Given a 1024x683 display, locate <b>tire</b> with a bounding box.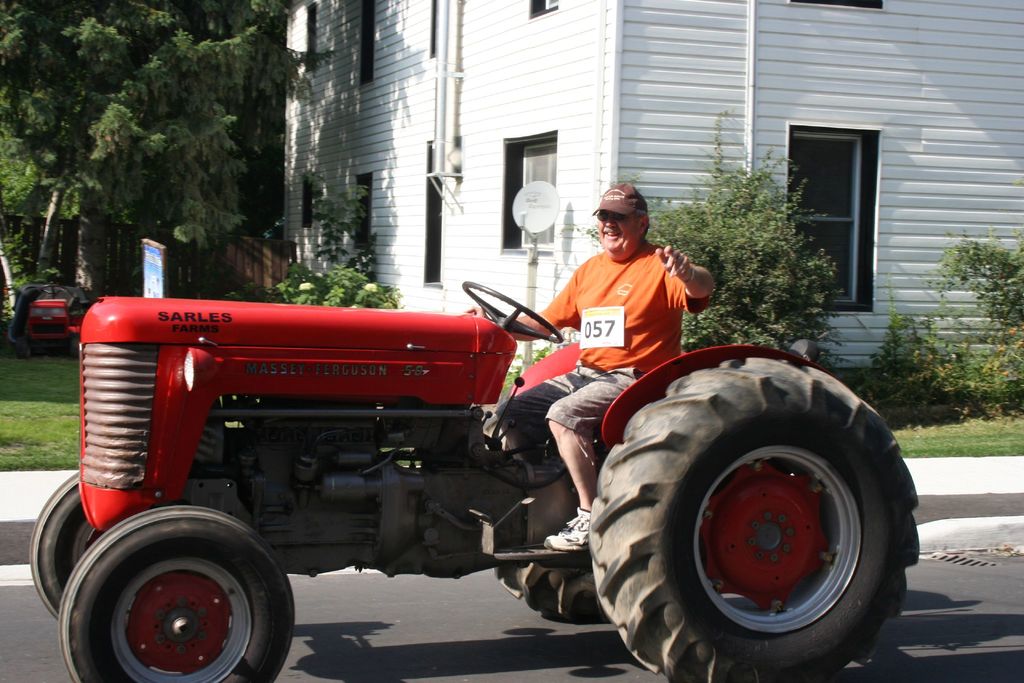
Located: 32 468 129 620.
